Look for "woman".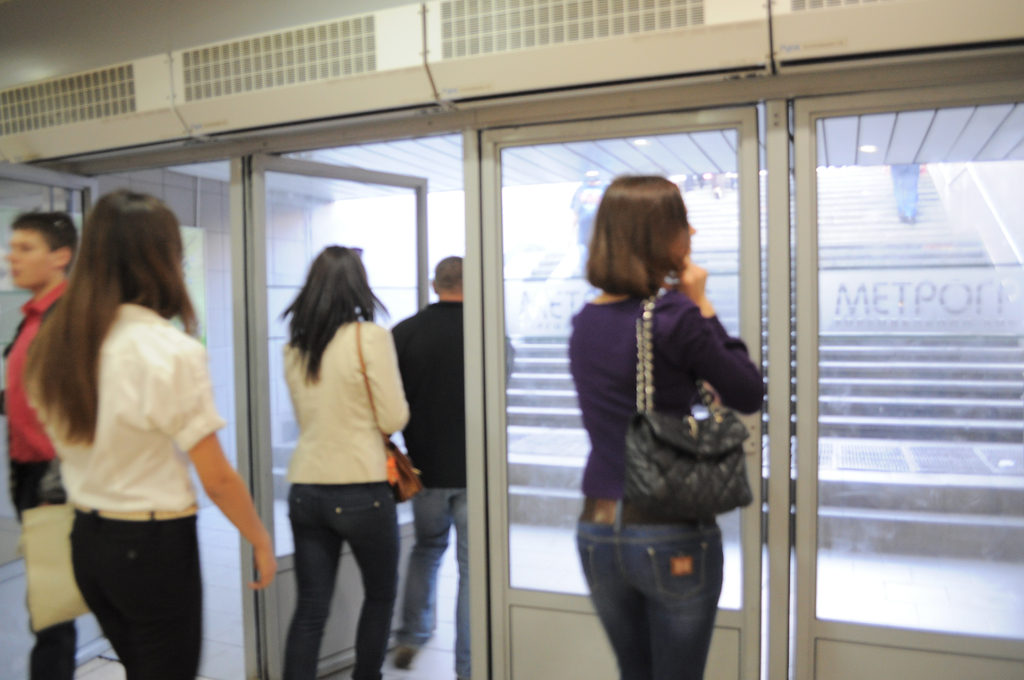
Found: region(569, 175, 767, 679).
